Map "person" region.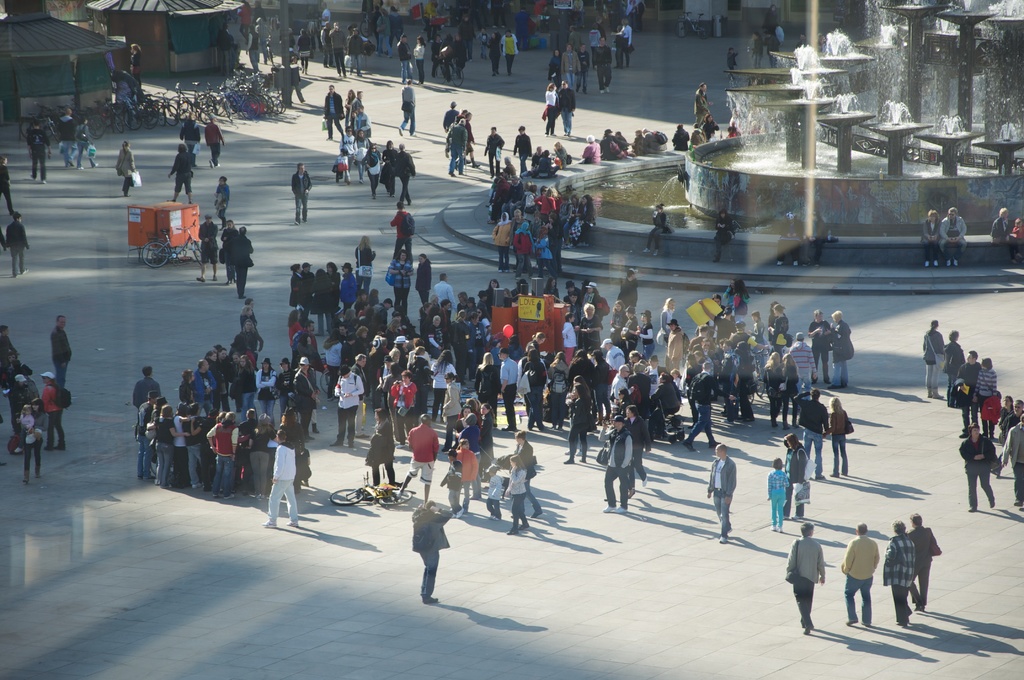
Mapped to <bbox>620, 353, 647, 373</bbox>.
